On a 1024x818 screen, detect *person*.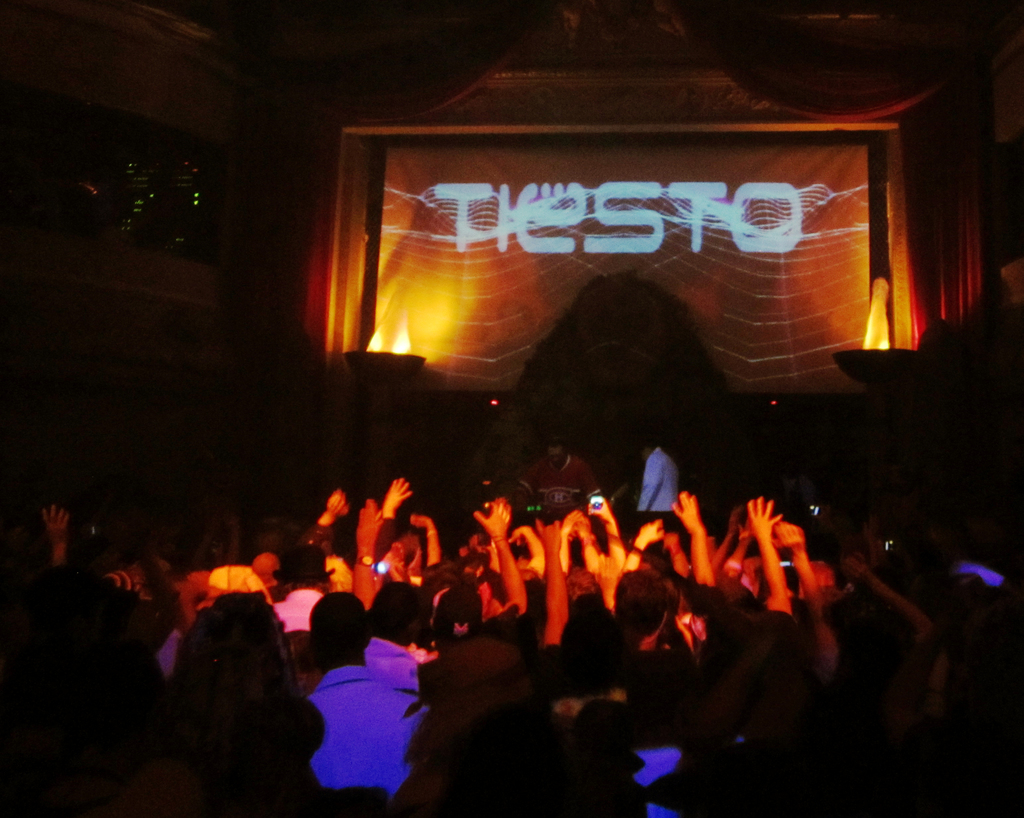
locate(640, 435, 681, 515).
